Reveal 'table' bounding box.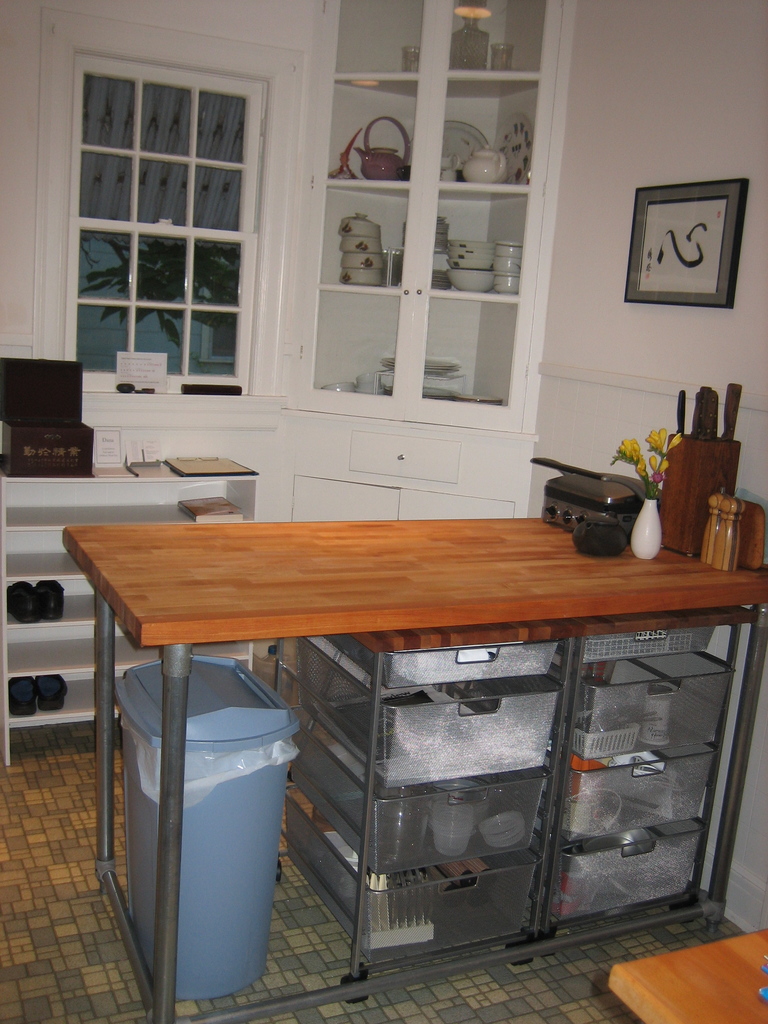
Revealed: <box>38,504,764,890</box>.
